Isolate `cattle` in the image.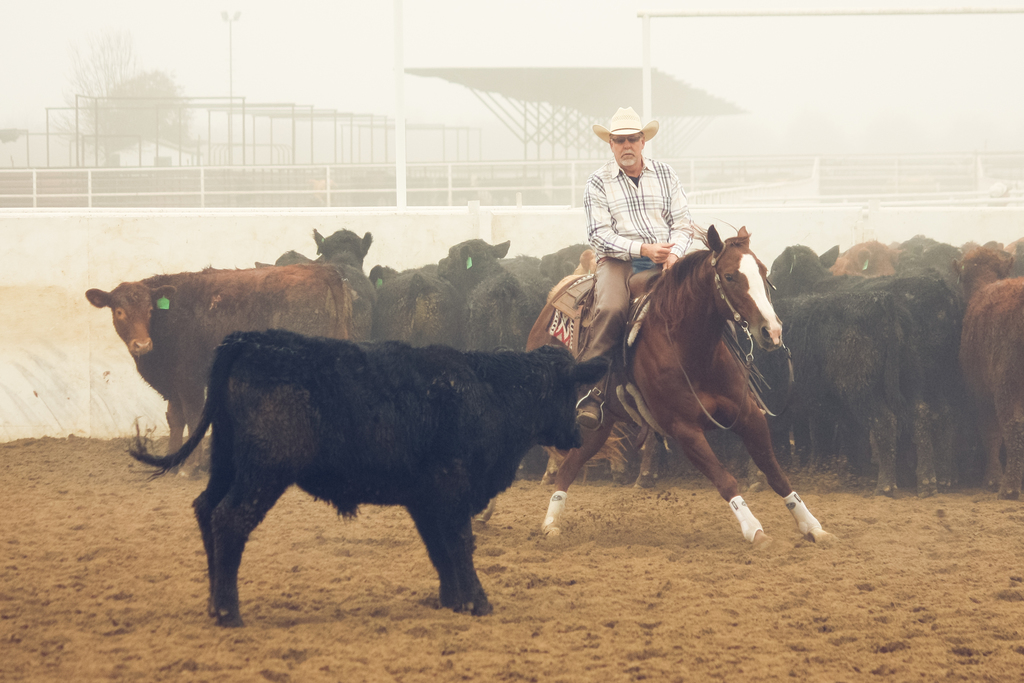
Isolated region: 156/309/611/625.
